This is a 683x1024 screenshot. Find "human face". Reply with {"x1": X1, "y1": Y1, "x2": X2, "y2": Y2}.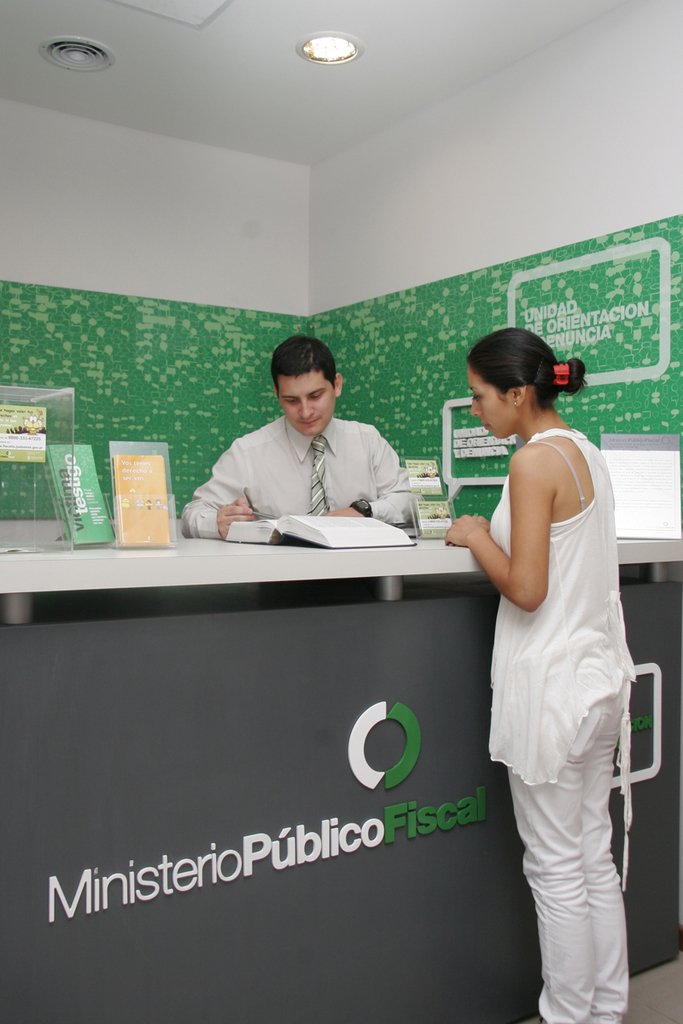
{"x1": 278, "y1": 369, "x2": 330, "y2": 439}.
